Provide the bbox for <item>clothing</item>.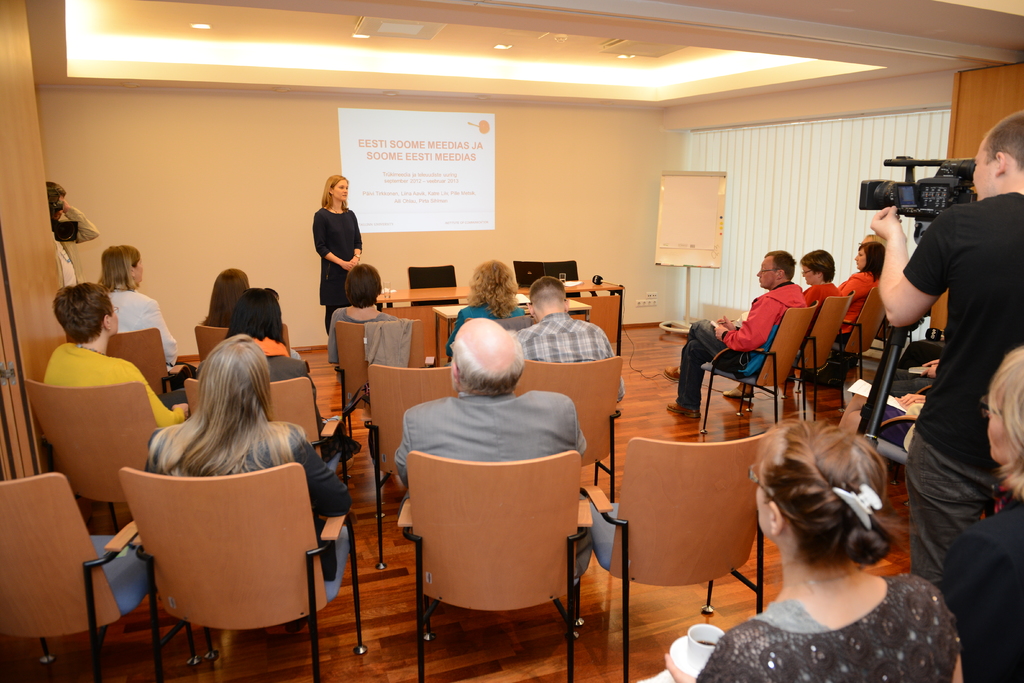
box(445, 304, 519, 359).
